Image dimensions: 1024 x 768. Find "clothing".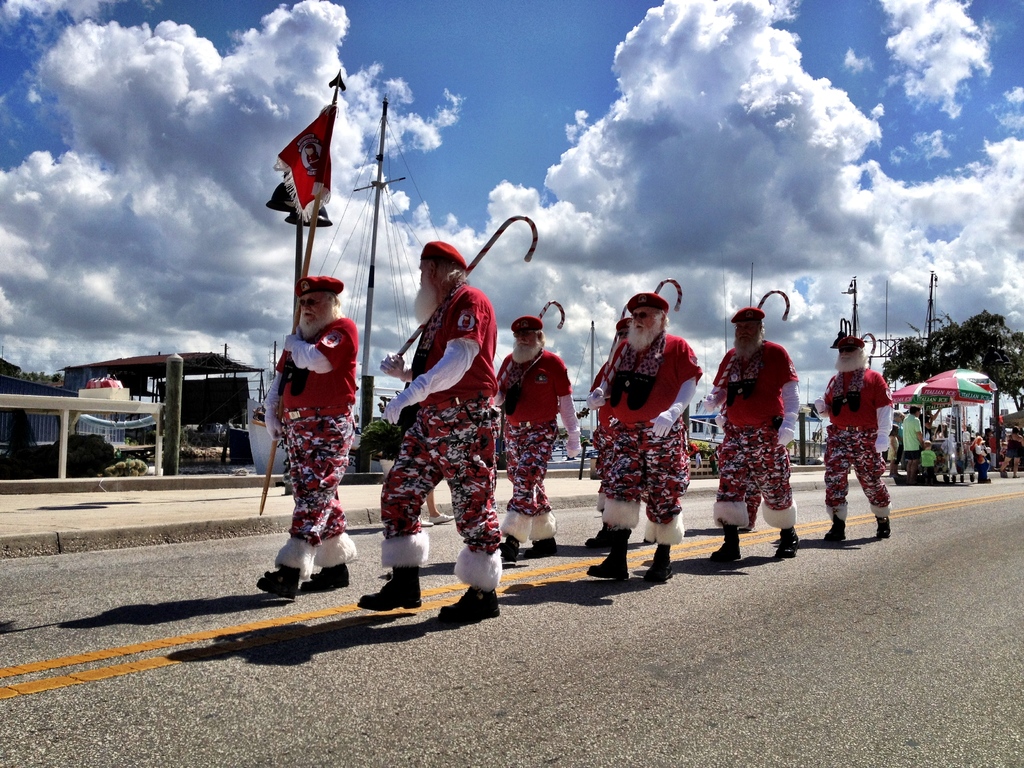
[left=708, top=335, right=800, bottom=535].
